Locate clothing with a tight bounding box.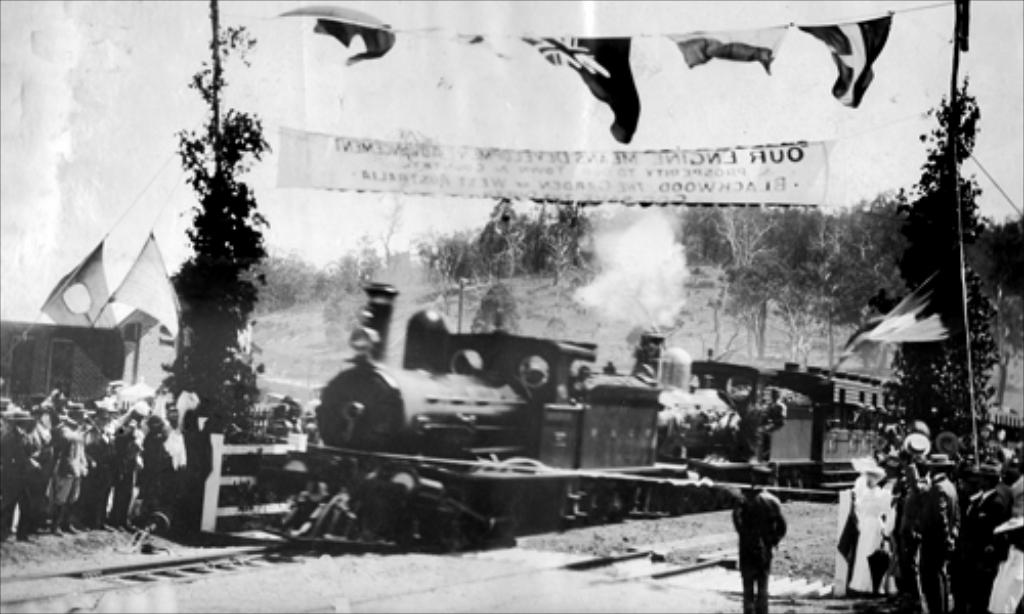
region(735, 487, 799, 594).
